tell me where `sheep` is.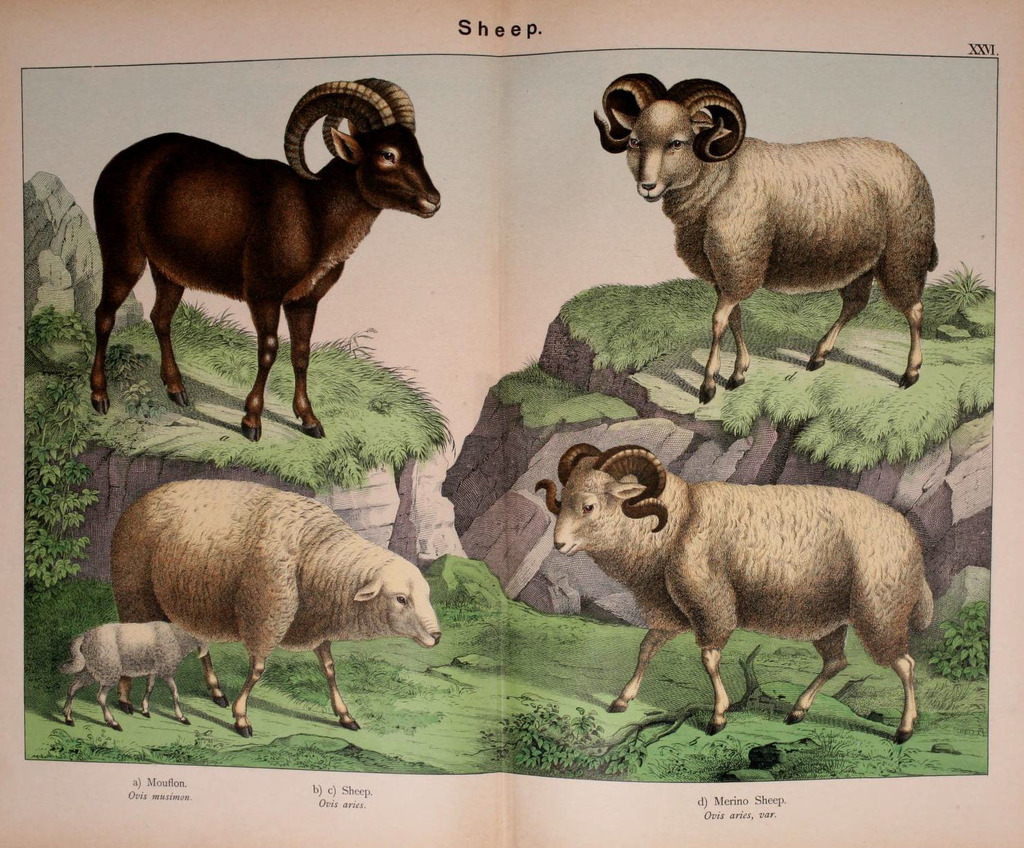
`sheep` is at locate(526, 435, 939, 748).
